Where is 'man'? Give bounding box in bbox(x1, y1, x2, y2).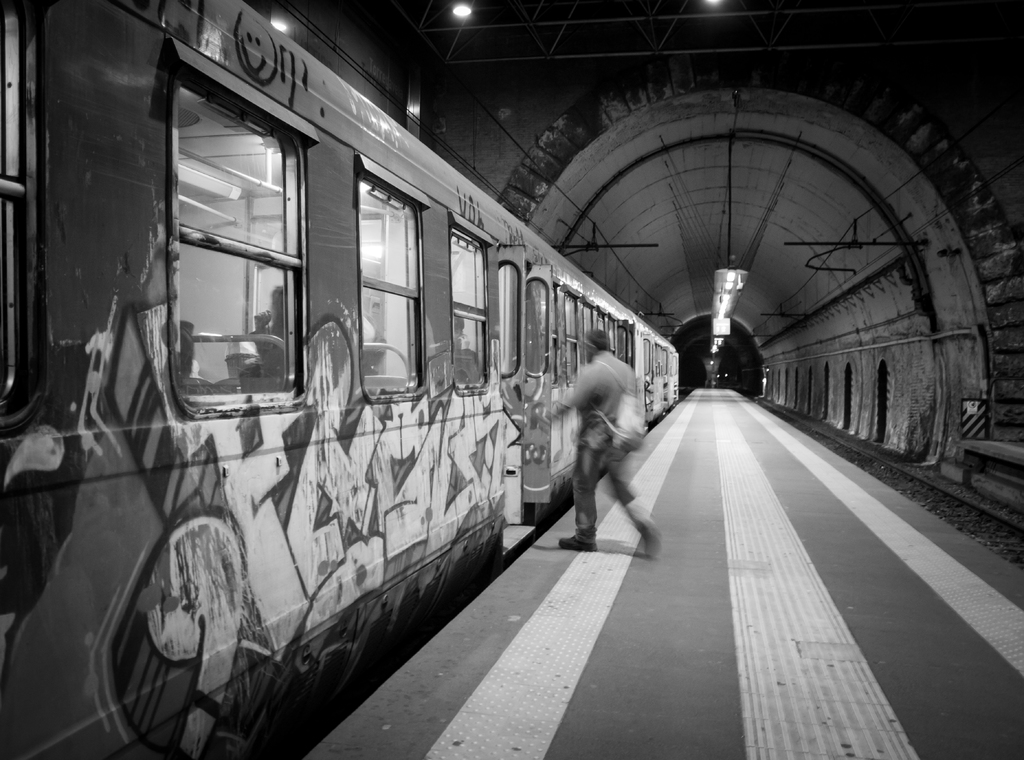
bbox(556, 344, 661, 570).
